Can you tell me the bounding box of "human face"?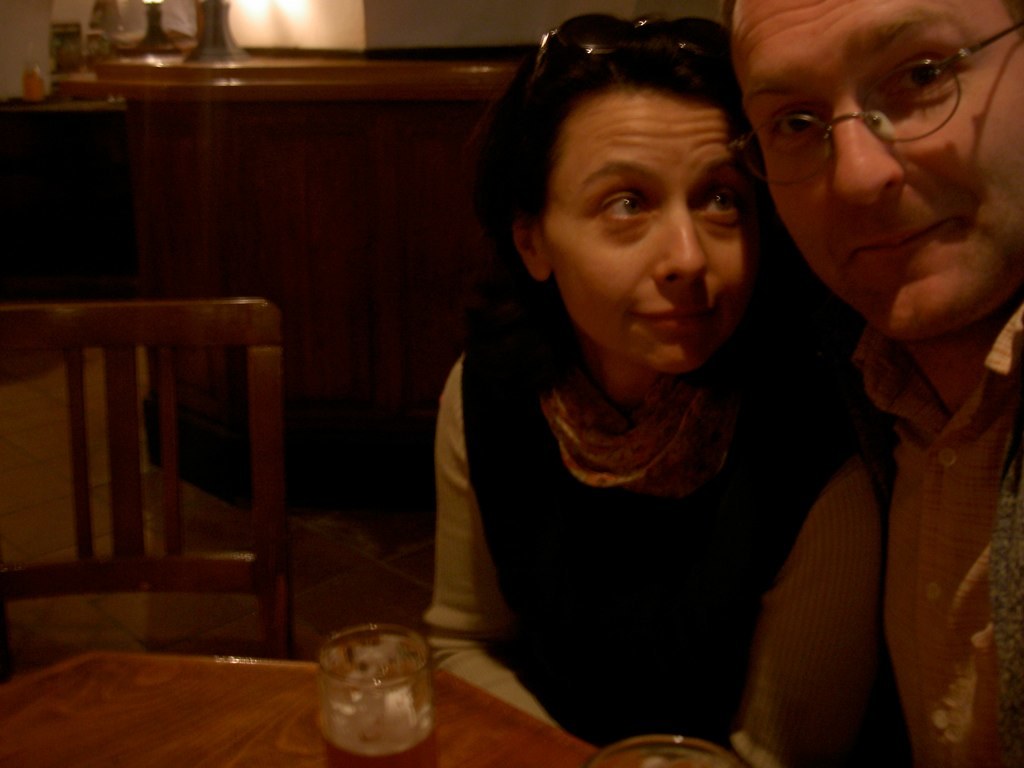
<region>731, 0, 1023, 348</region>.
